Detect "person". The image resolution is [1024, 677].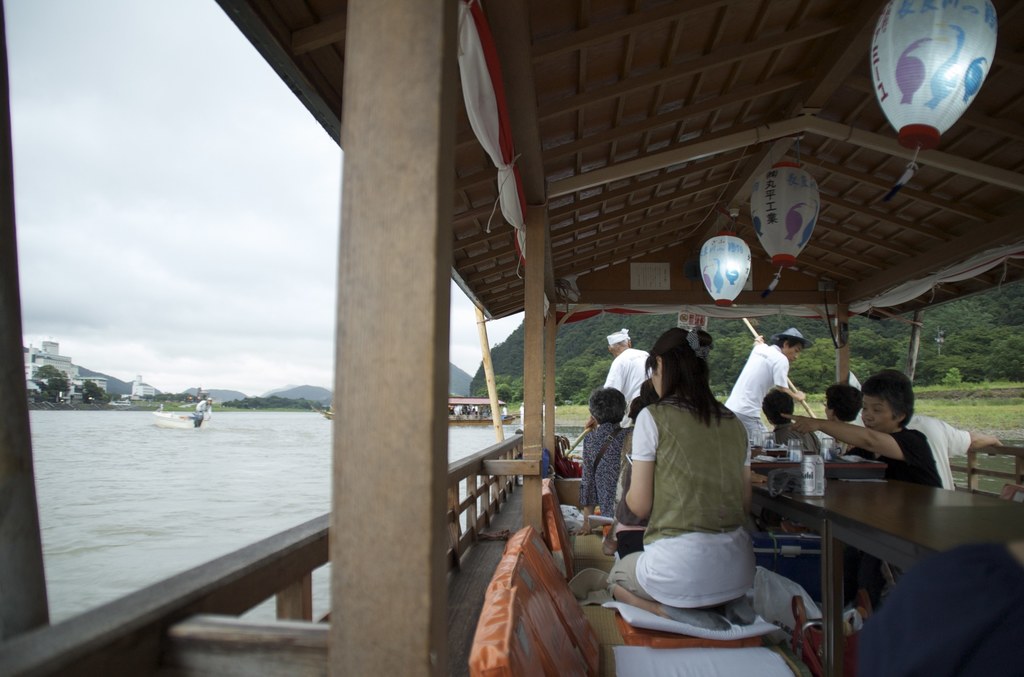
box(500, 402, 509, 418).
